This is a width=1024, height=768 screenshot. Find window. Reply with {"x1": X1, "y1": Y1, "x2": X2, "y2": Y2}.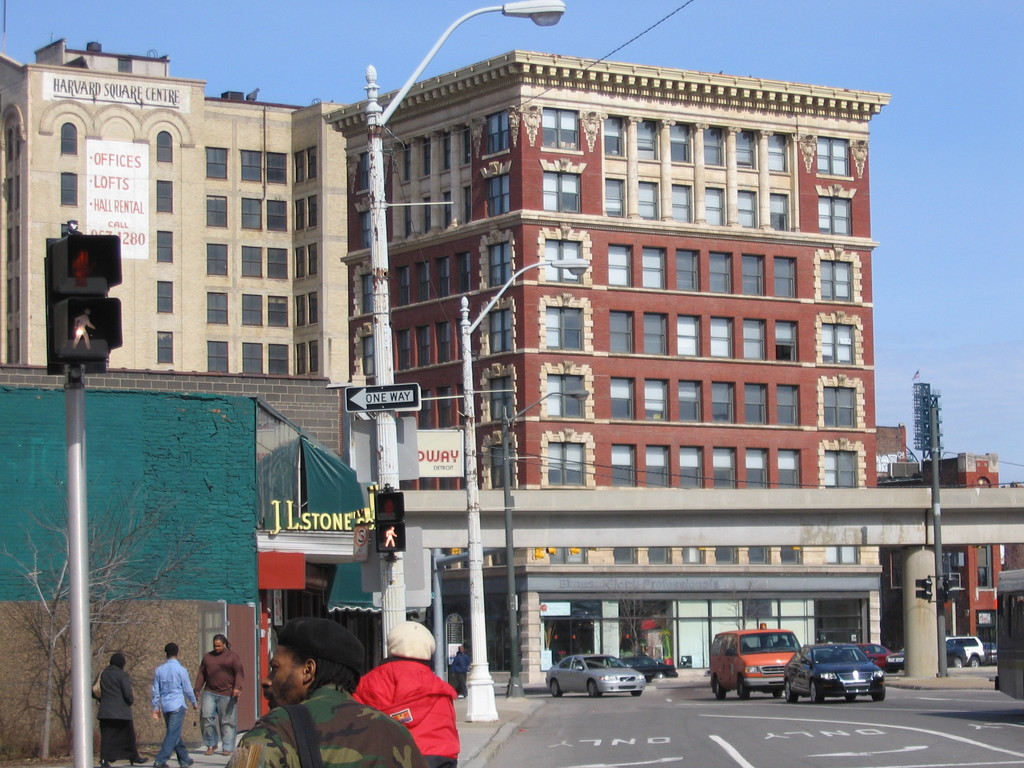
{"x1": 815, "y1": 193, "x2": 857, "y2": 238}.
